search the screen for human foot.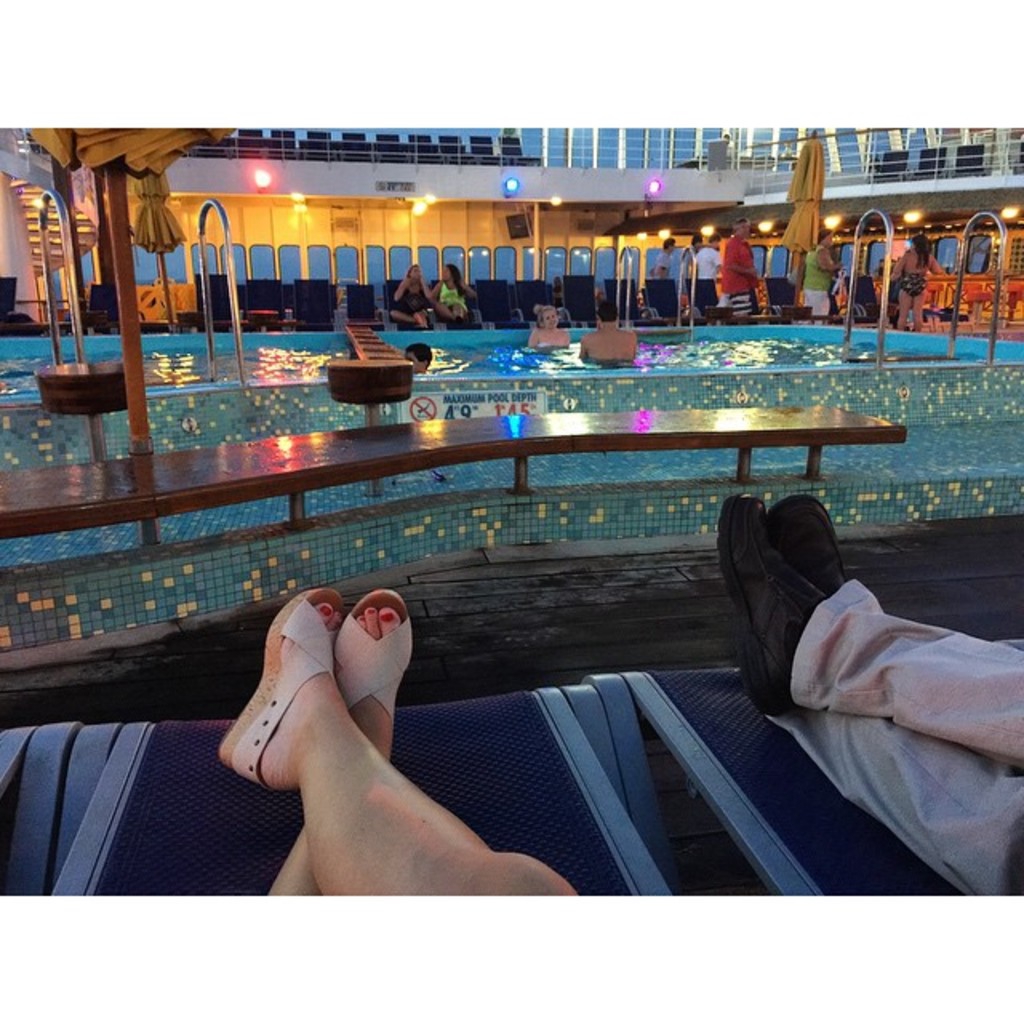
Found at 350:610:408:765.
